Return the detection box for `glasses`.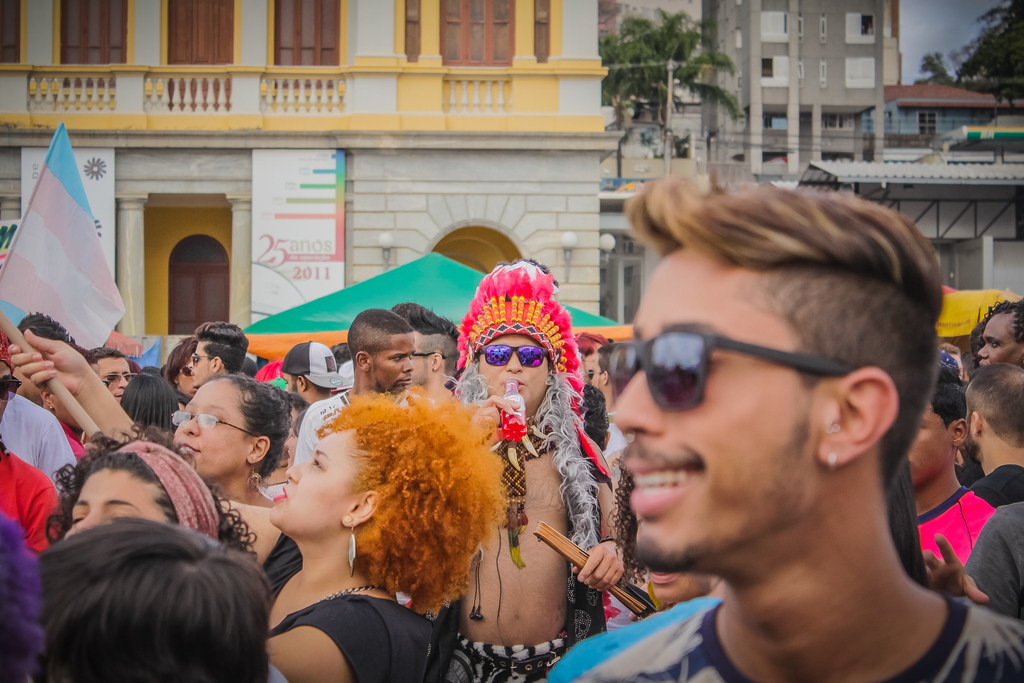
BBox(171, 409, 268, 441).
